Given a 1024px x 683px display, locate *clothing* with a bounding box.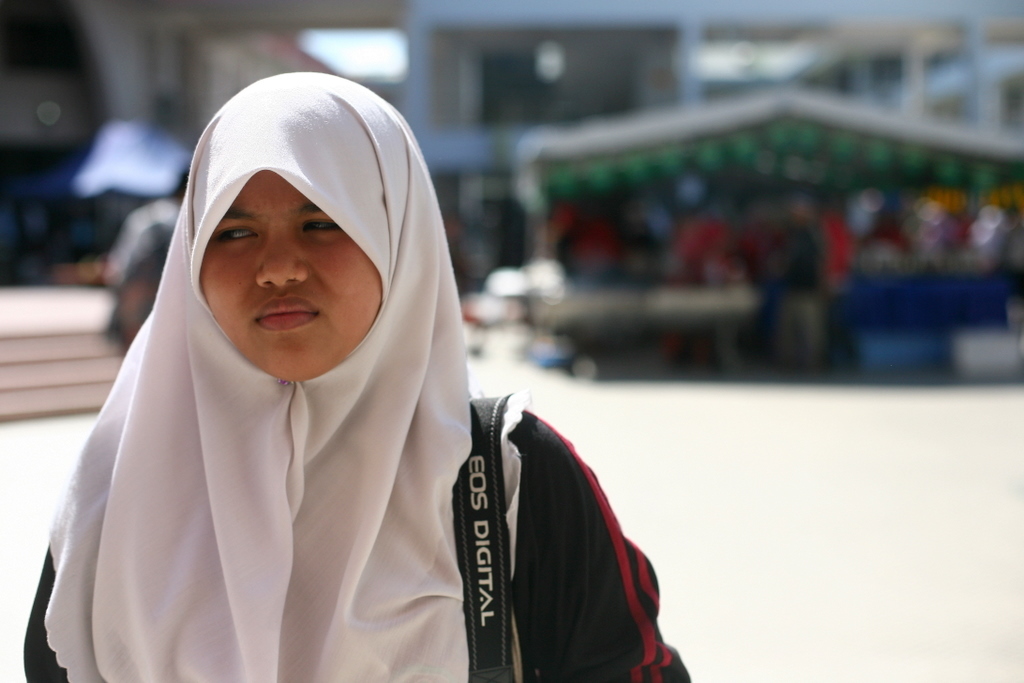
Located: (102, 207, 180, 348).
